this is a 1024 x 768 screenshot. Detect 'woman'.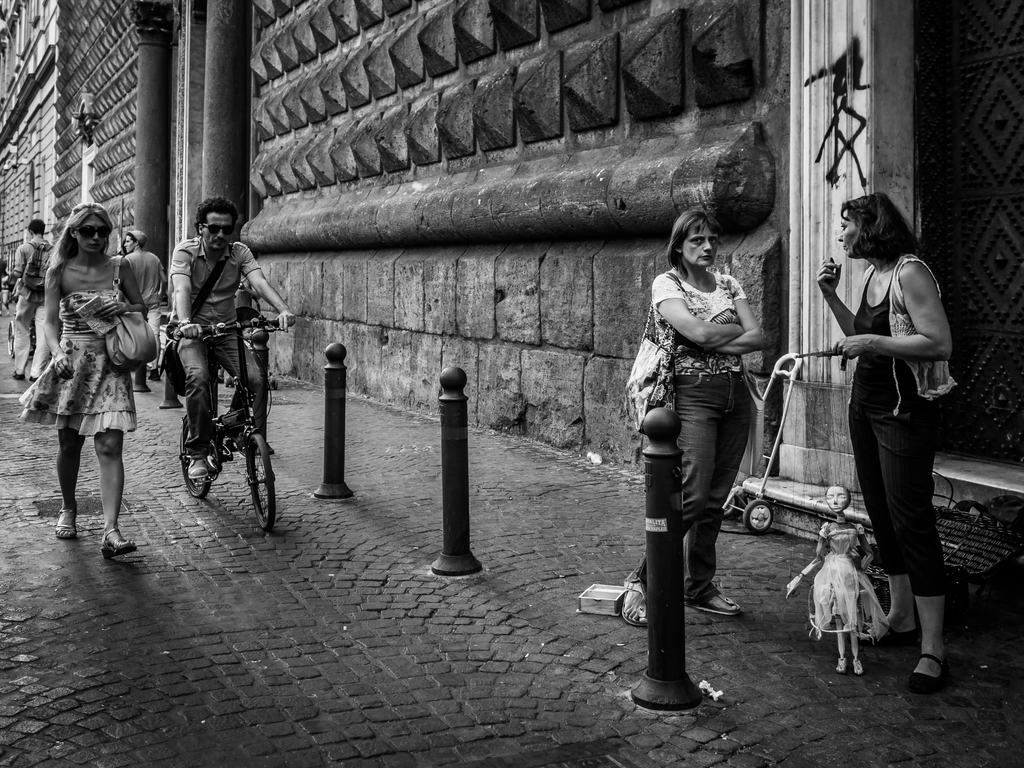
rect(818, 189, 952, 682).
